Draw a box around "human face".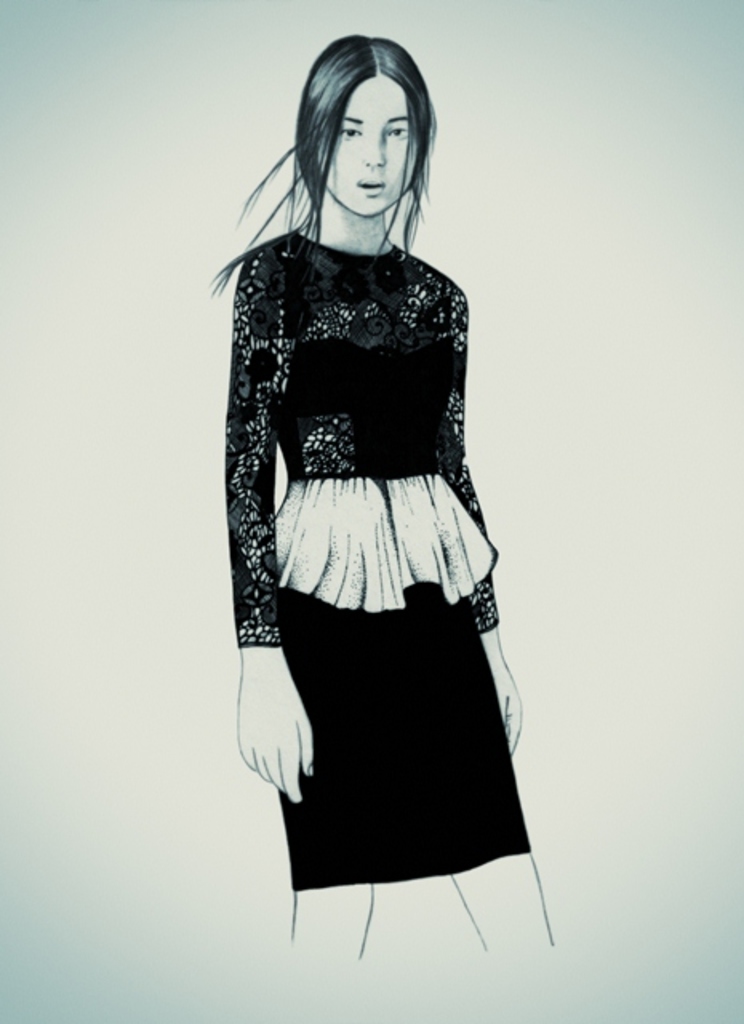
317 69 421 213.
